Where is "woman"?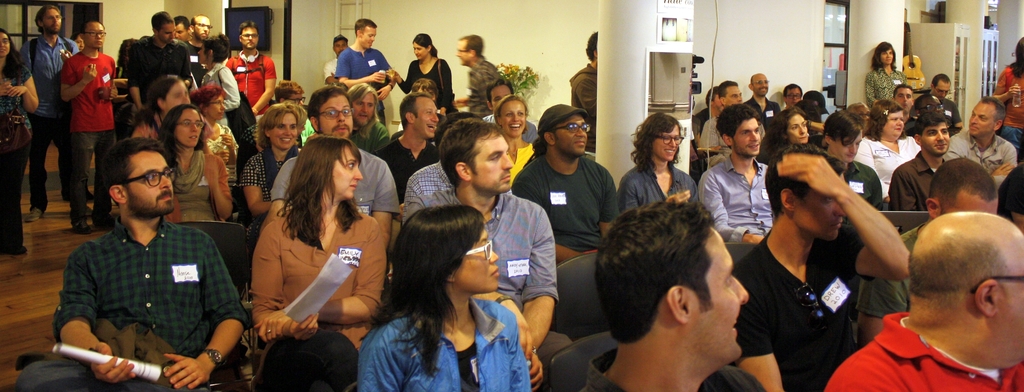
locate(0, 28, 42, 251).
